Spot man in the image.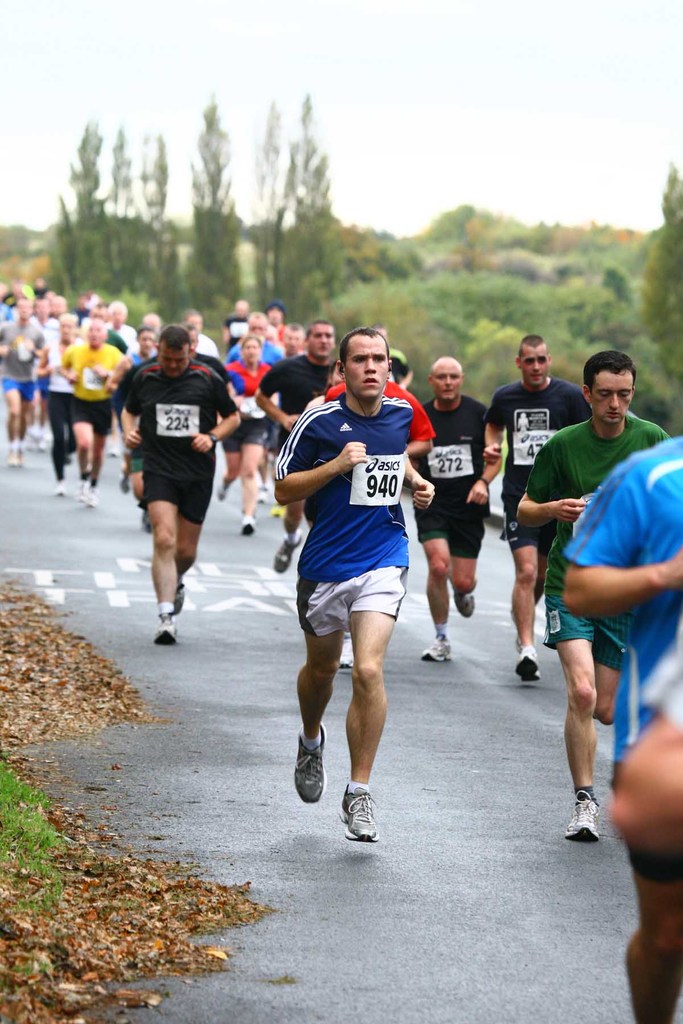
man found at (117, 324, 242, 643).
